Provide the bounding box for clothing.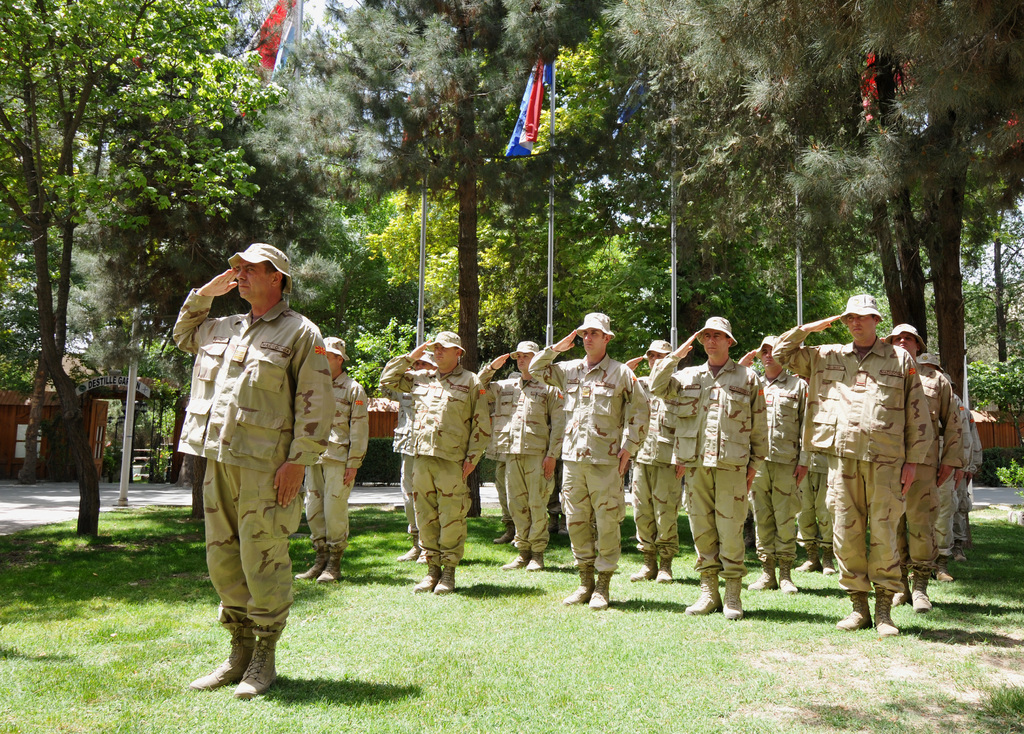
897 366 957 573.
